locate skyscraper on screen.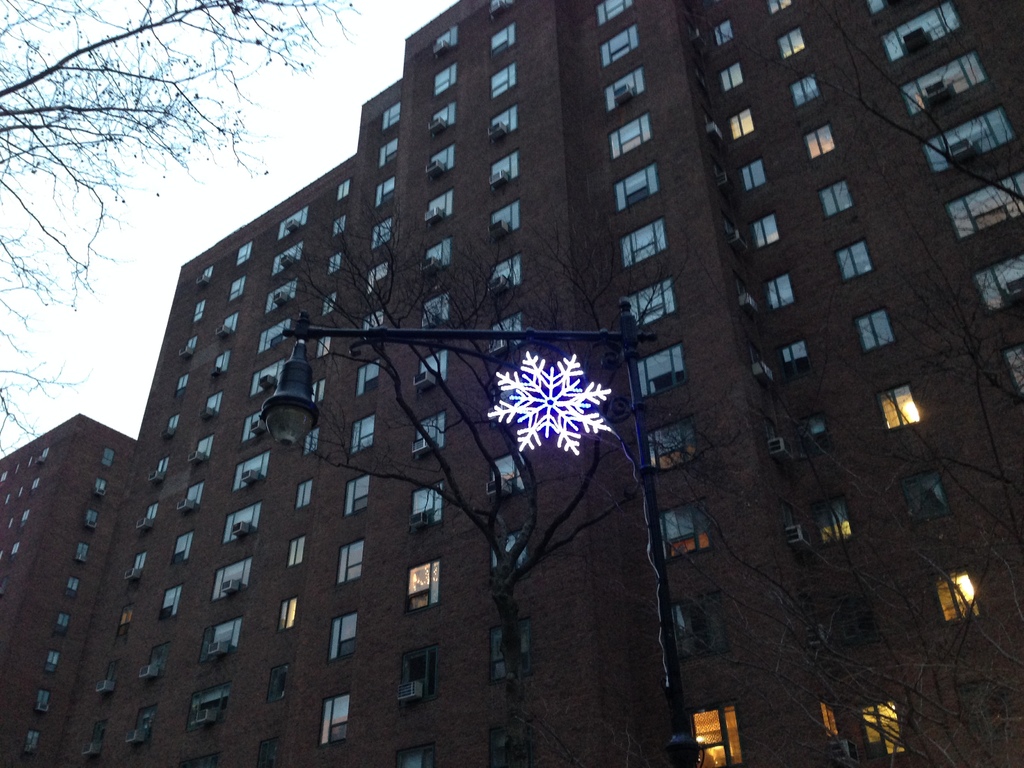
On screen at <bbox>54, 10, 908, 759</bbox>.
